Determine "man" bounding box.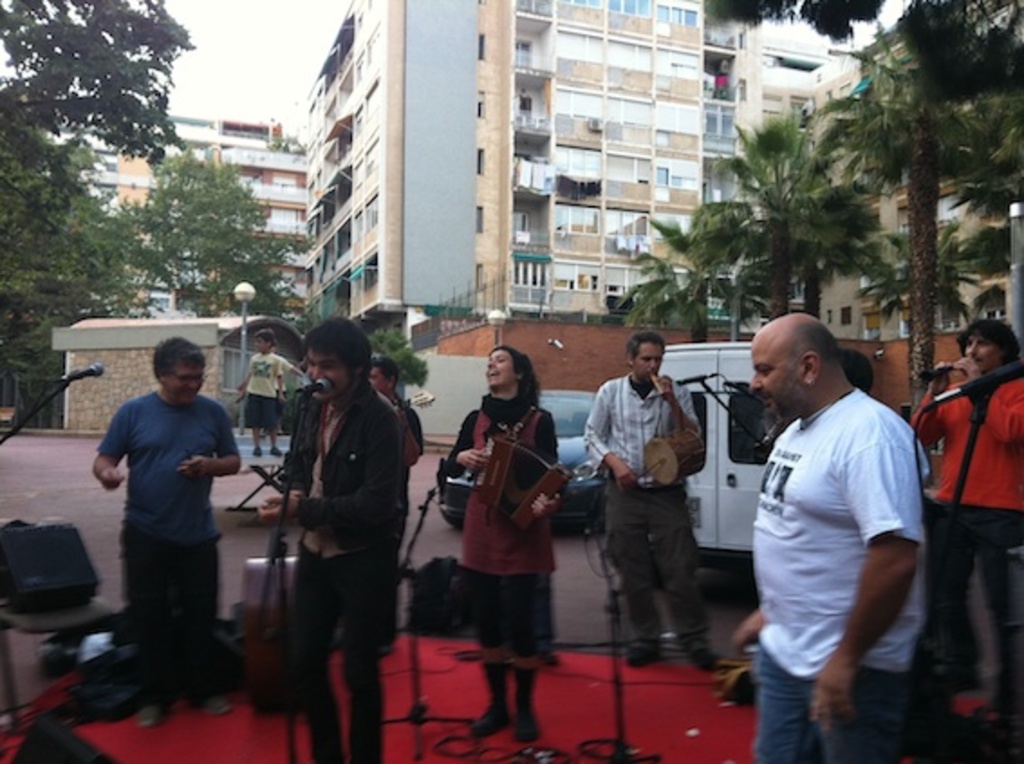
Determined: left=87, top=334, right=233, bottom=719.
